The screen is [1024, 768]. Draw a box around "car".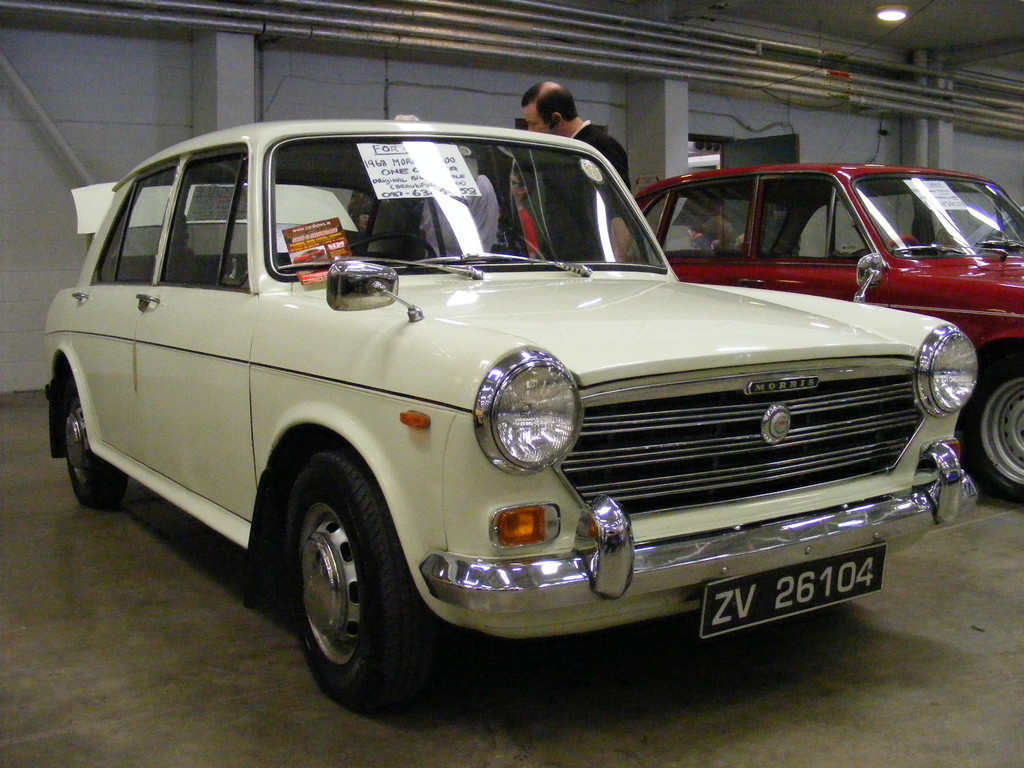
(left=629, top=163, right=1023, bottom=505).
